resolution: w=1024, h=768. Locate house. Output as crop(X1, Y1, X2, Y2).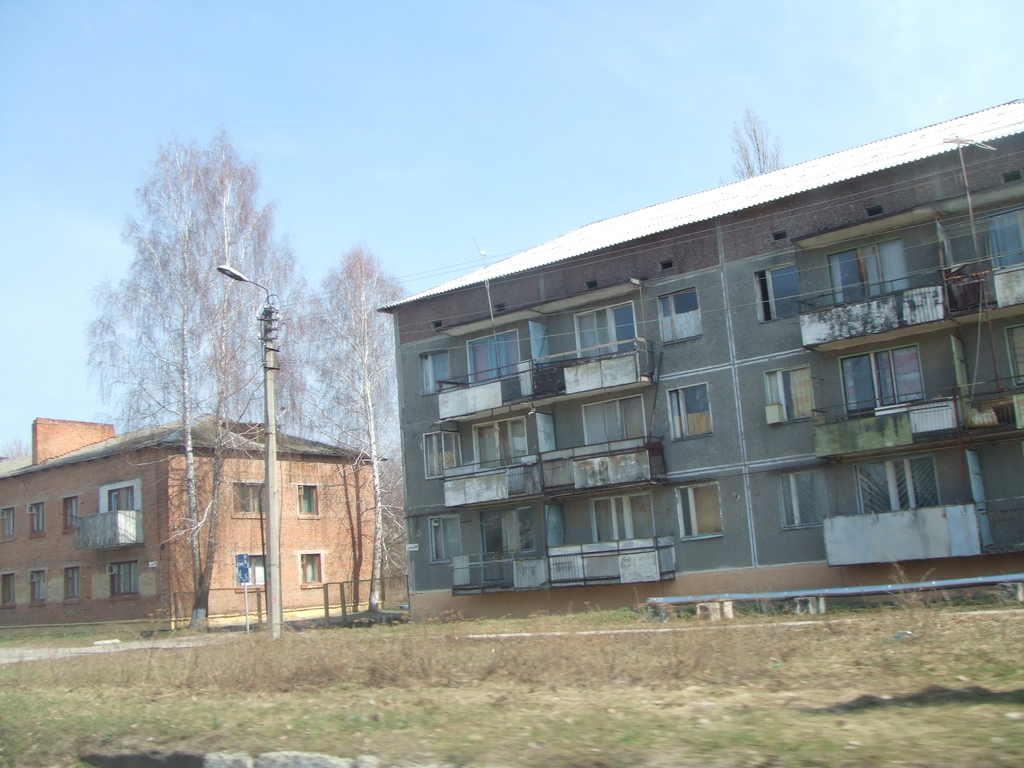
crop(376, 92, 1023, 616).
